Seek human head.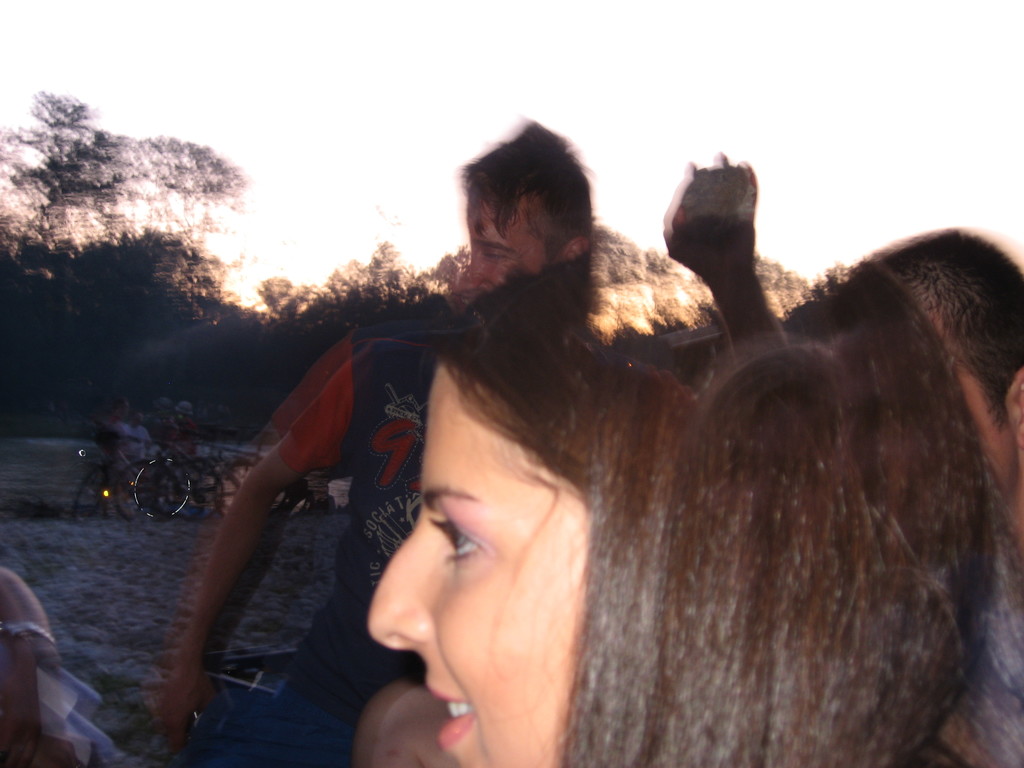
locate(177, 401, 197, 424).
